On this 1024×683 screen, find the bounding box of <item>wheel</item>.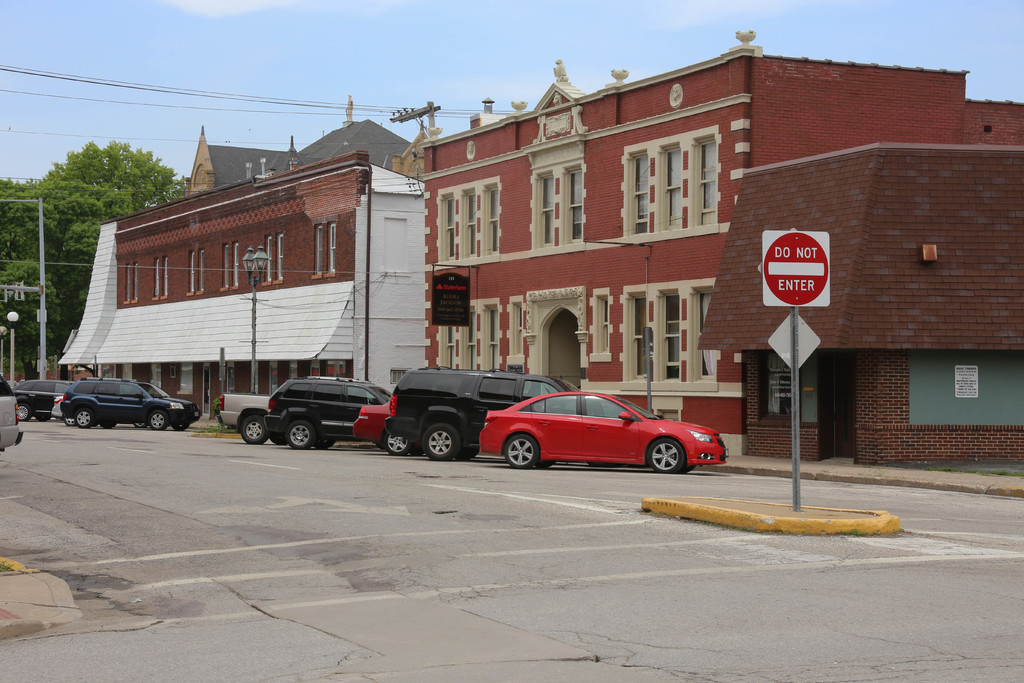
Bounding box: rect(63, 416, 75, 425).
